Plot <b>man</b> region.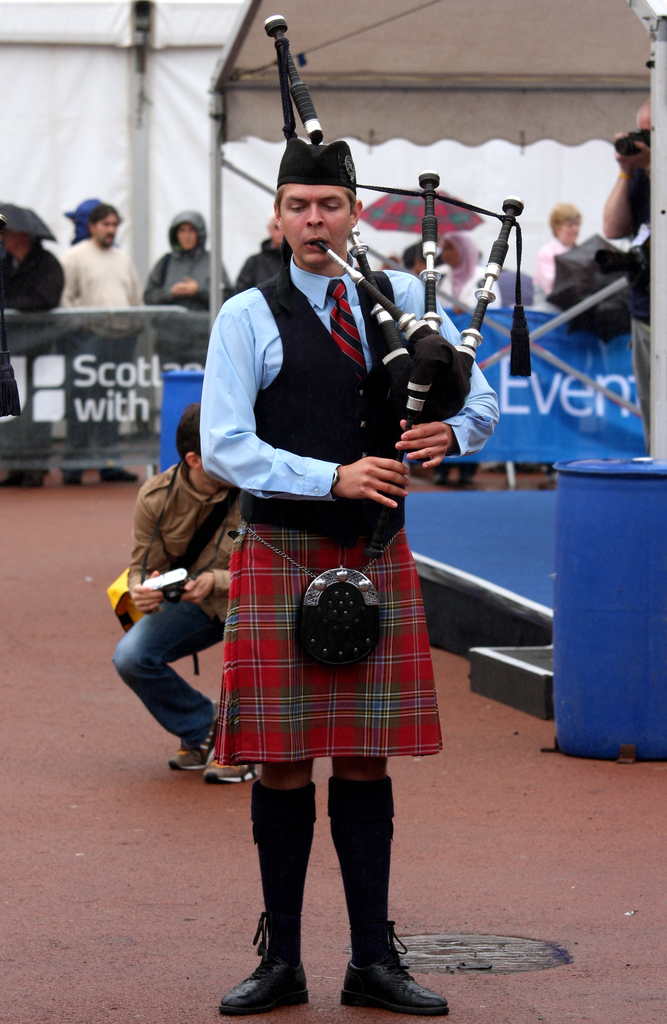
Plotted at region(60, 204, 133, 489).
